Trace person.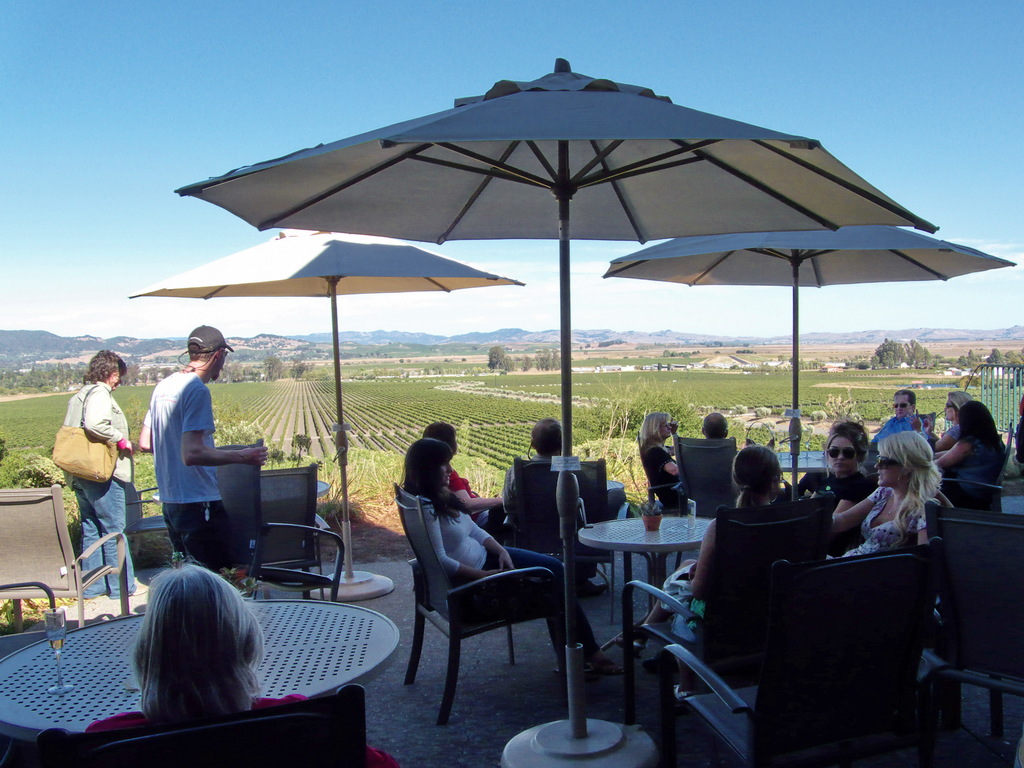
Traced to box=[636, 409, 684, 511].
